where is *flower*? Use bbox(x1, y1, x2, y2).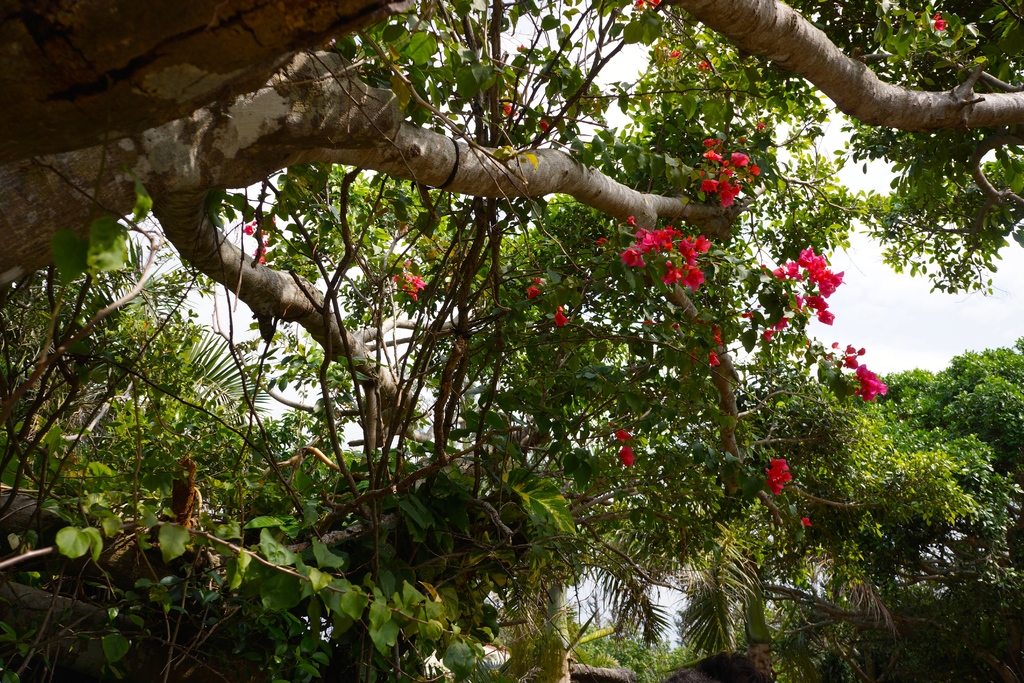
bbox(740, 310, 754, 320).
